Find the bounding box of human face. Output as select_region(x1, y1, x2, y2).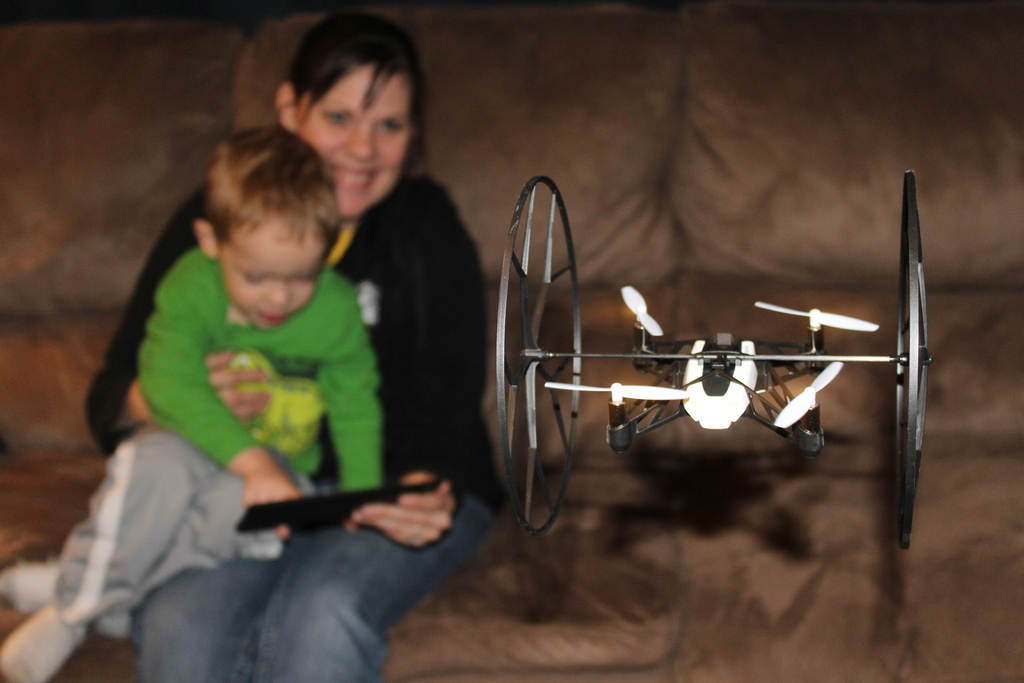
select_region(221, 220, 331, 330).
